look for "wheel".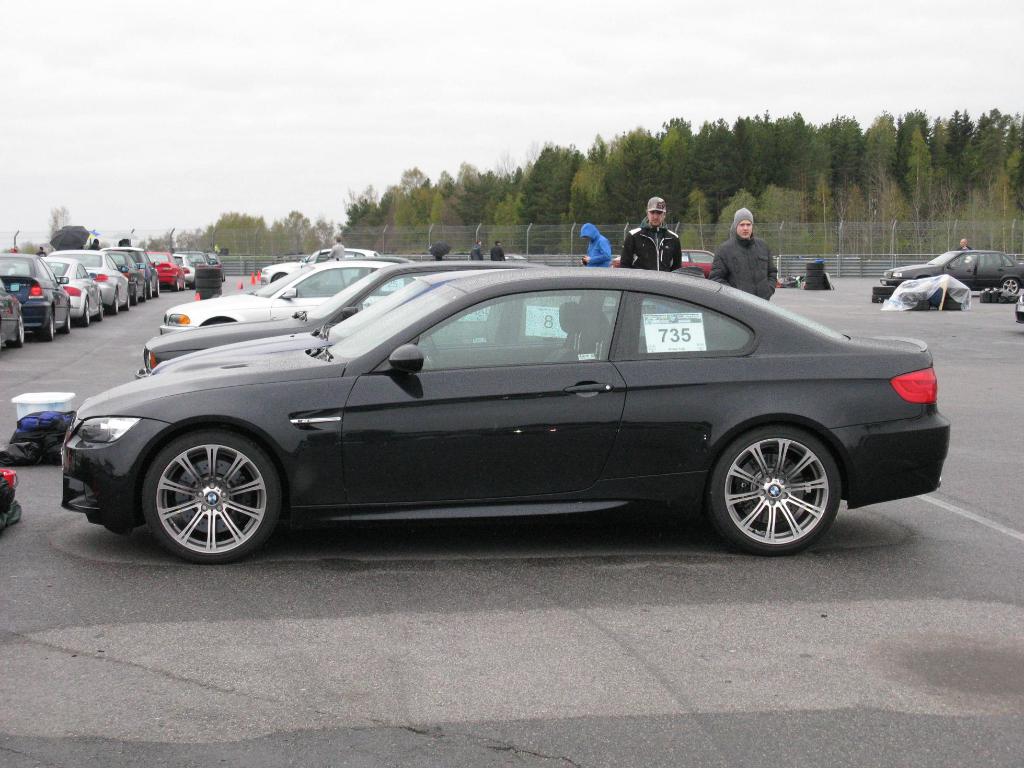
Found: bbox=(153, 281, 159, 293).
